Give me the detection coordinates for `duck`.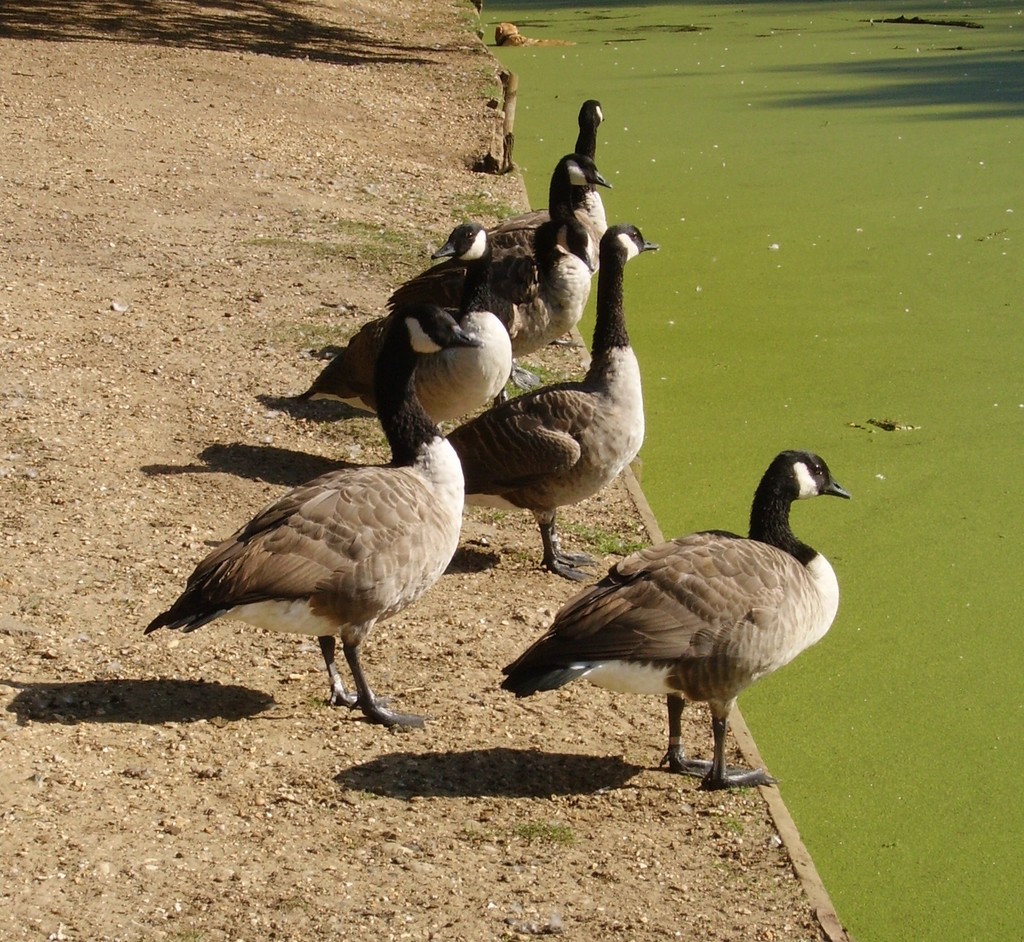
563,98,607,233.
